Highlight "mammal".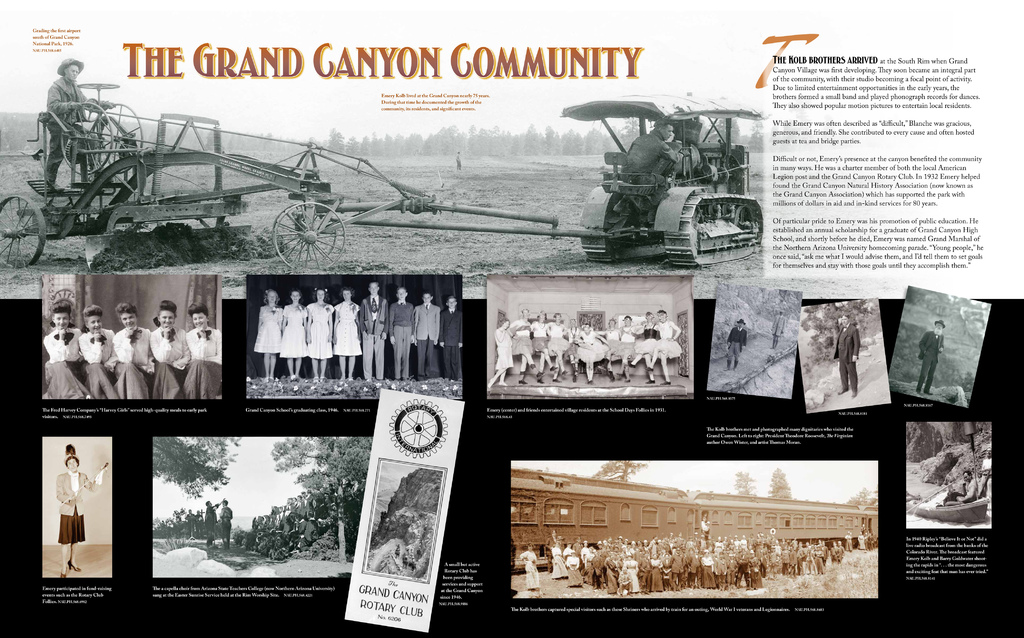
Highlighted region: [330,291,362,387].
